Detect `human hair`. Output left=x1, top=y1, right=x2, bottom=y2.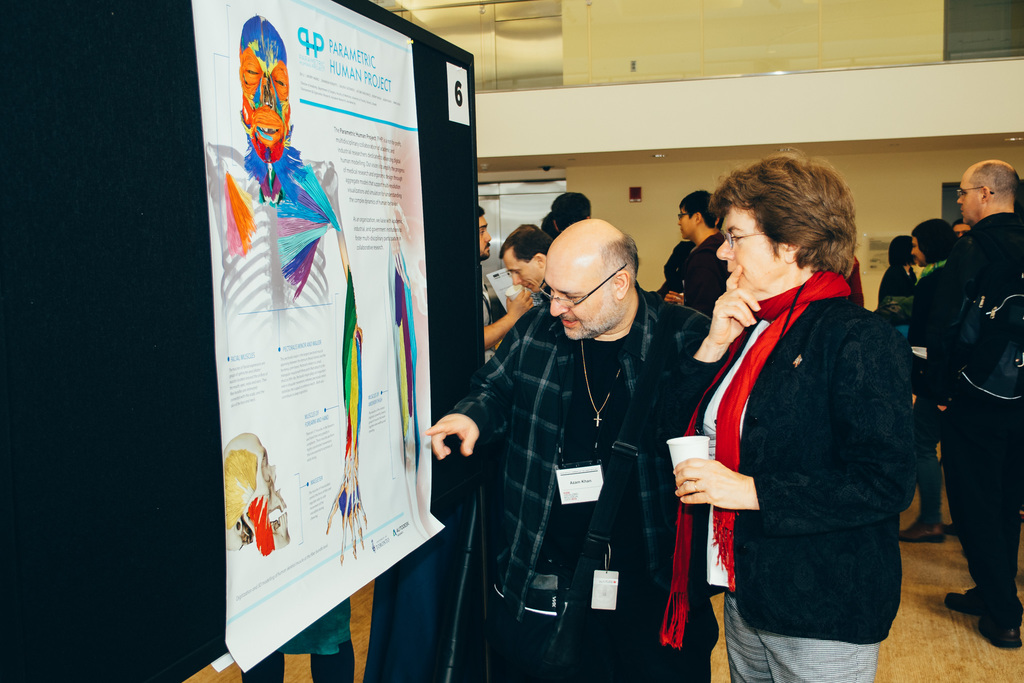
left=889, top=235, right=918, bottom=264.
